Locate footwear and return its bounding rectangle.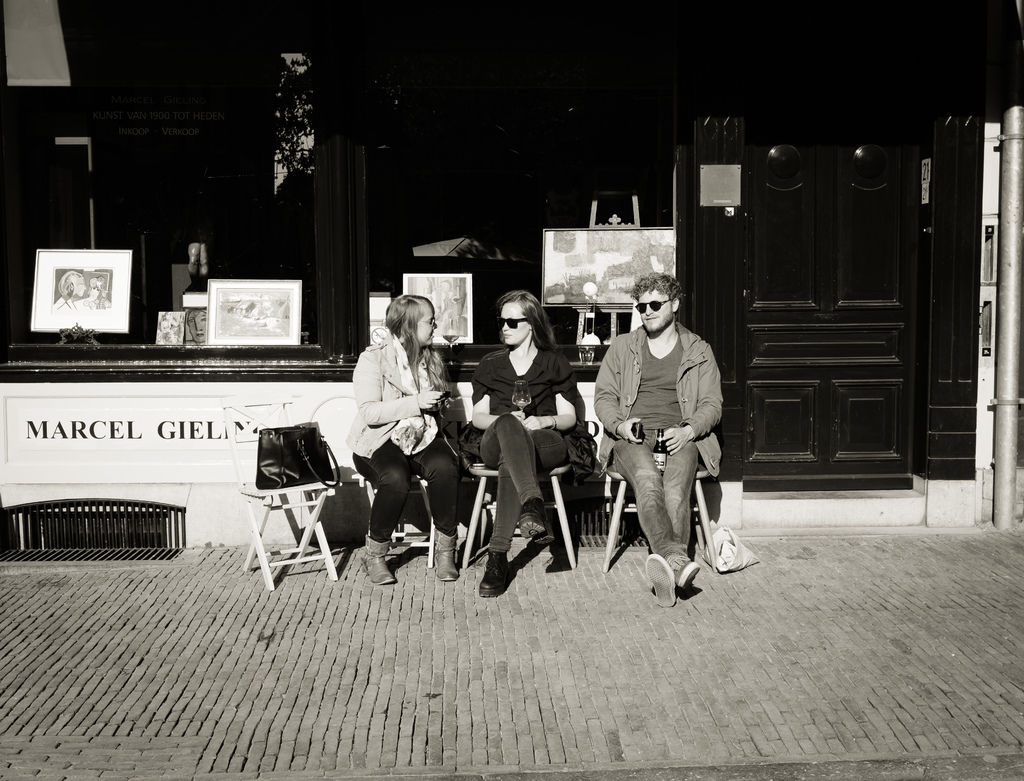
select_region(358, 535, 396, 590).
